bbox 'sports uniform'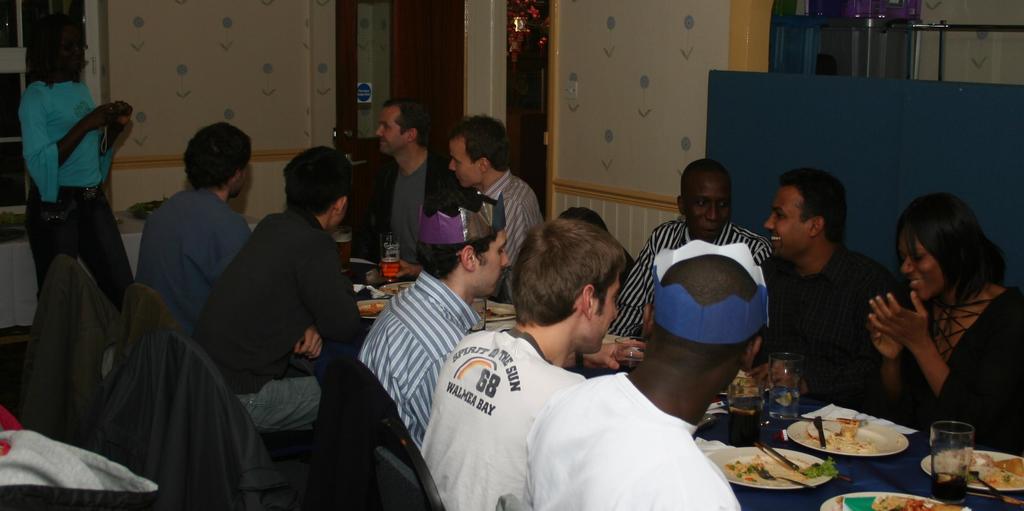
pyautogui.locateOnScreen(896, 280, 1023, 396)
